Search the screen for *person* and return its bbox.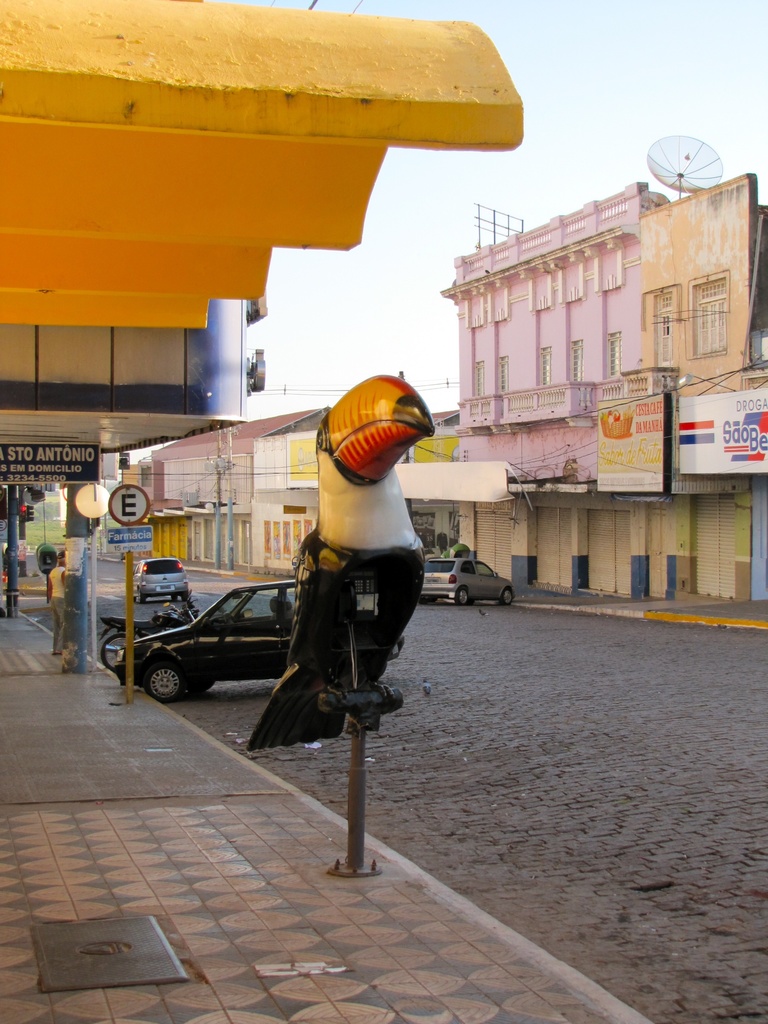
Found: (38,547,74,655).
